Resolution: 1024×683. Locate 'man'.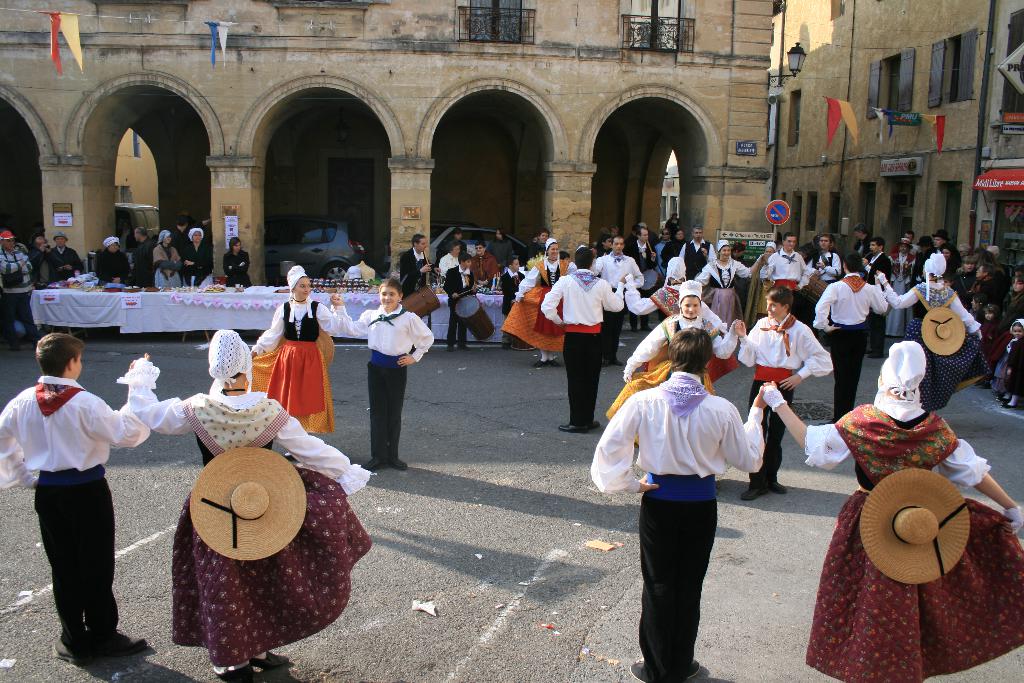
crop(806, 252, 885, 437).
